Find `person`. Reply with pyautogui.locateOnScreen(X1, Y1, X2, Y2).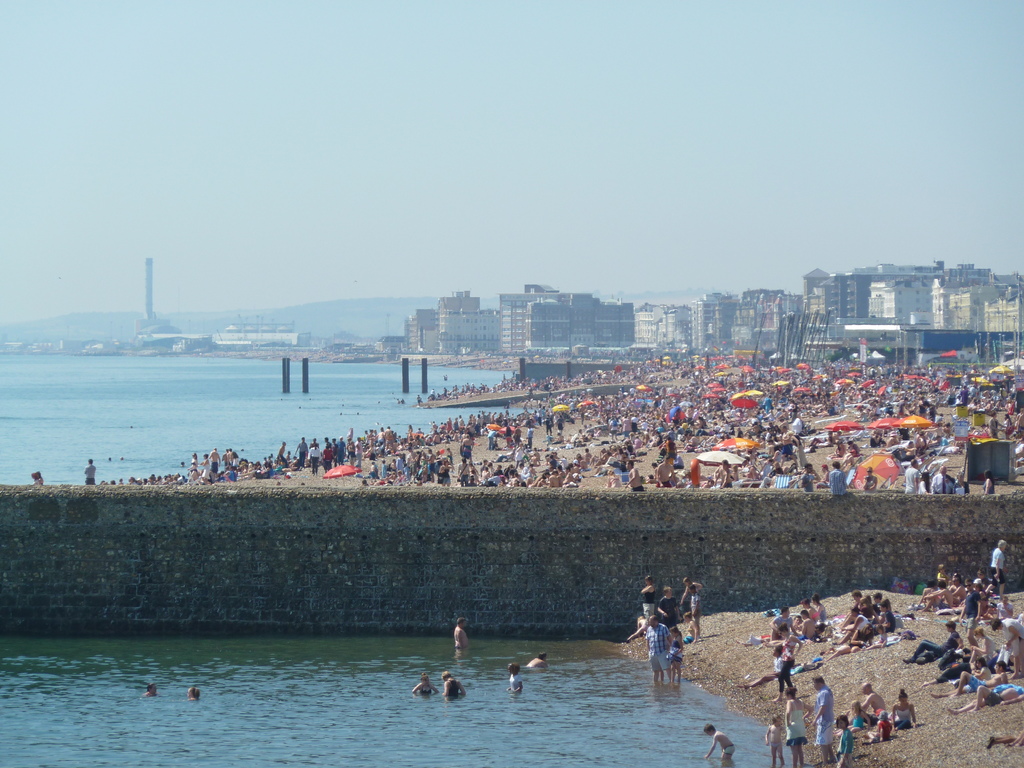
pyautogui.locateOnScreen(762, 716, 784, 765).
